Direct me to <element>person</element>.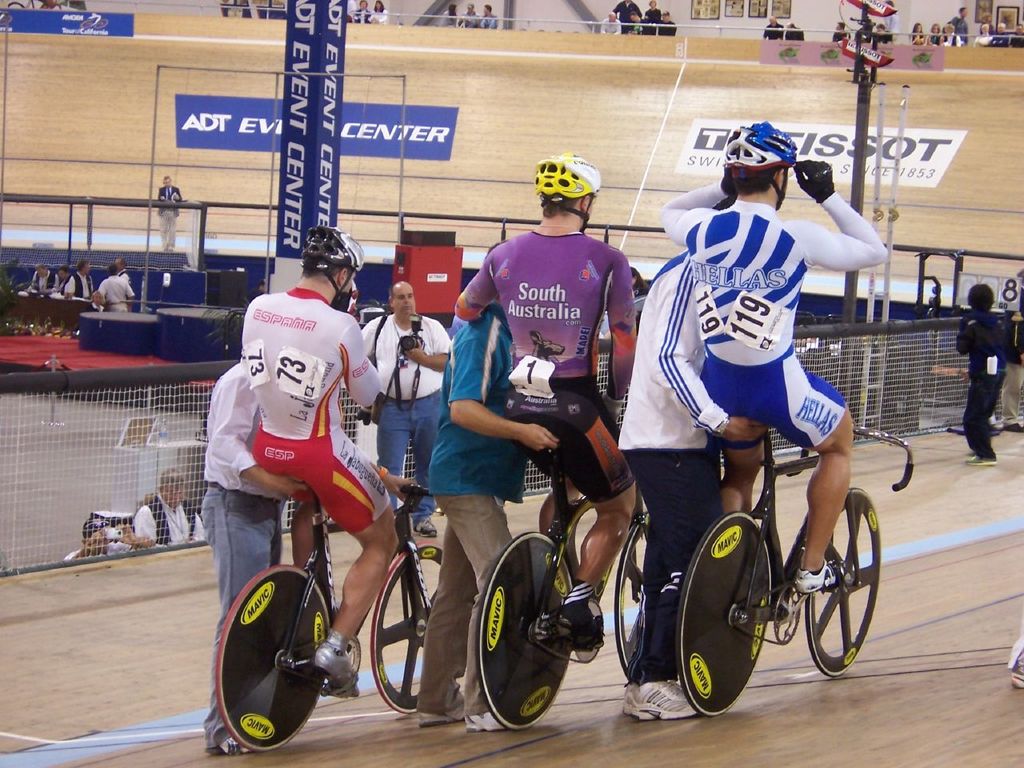
Direction: [x1=354, y1=0, x2=369, y2=22].
